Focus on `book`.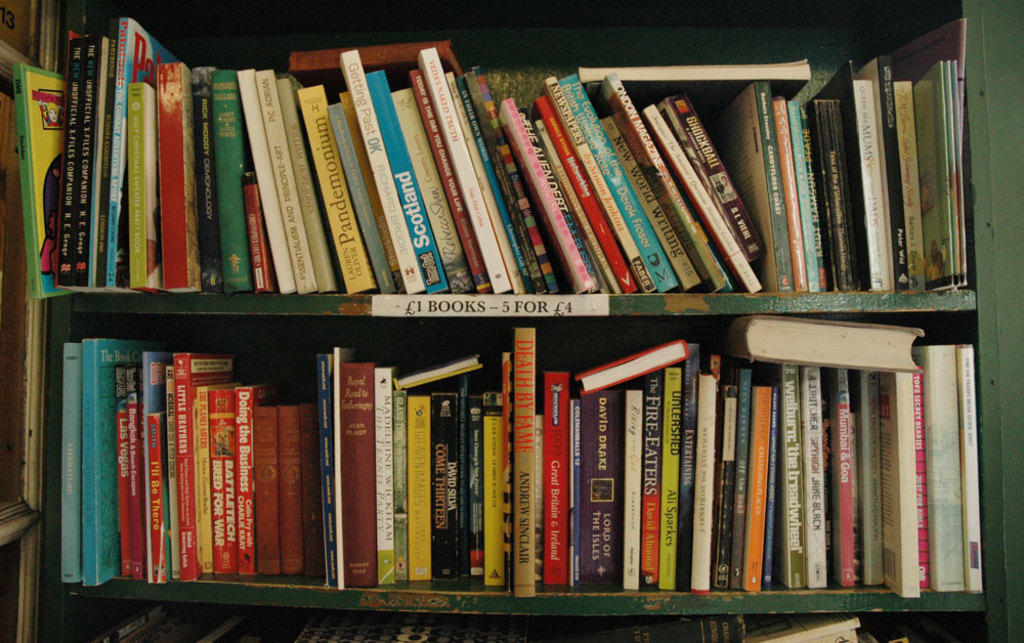
Focused at <box>914,338,968,596</box>.
